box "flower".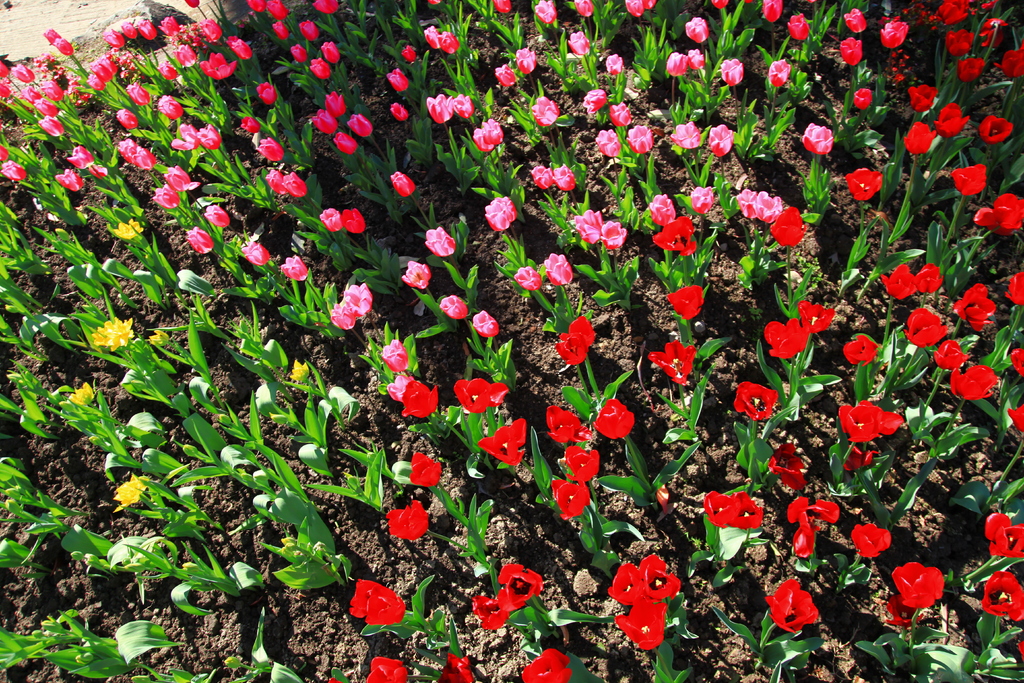
(left=600, top=54, right=623, bottom=74).
